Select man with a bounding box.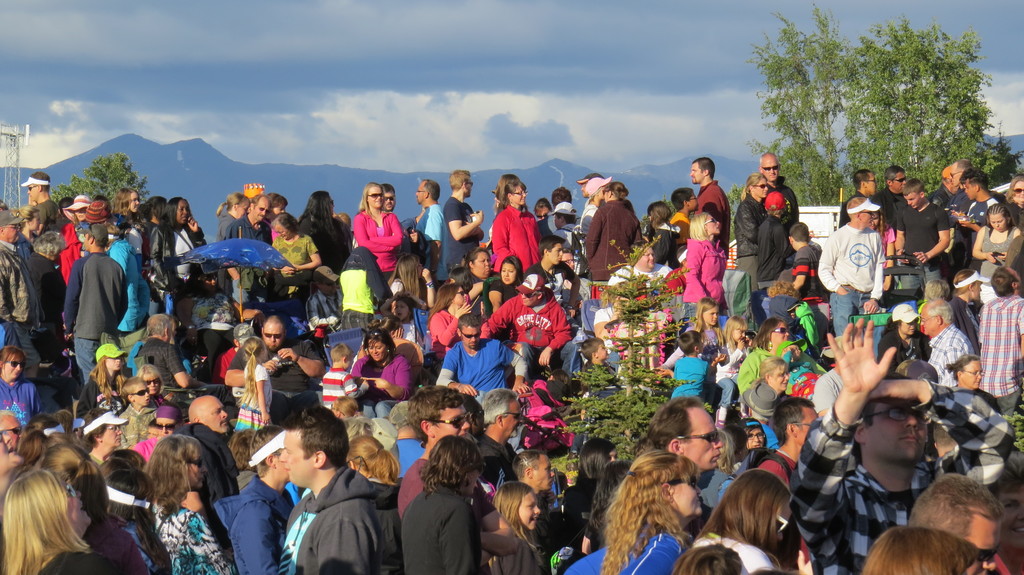
crop(515, 448, 555, 499).
